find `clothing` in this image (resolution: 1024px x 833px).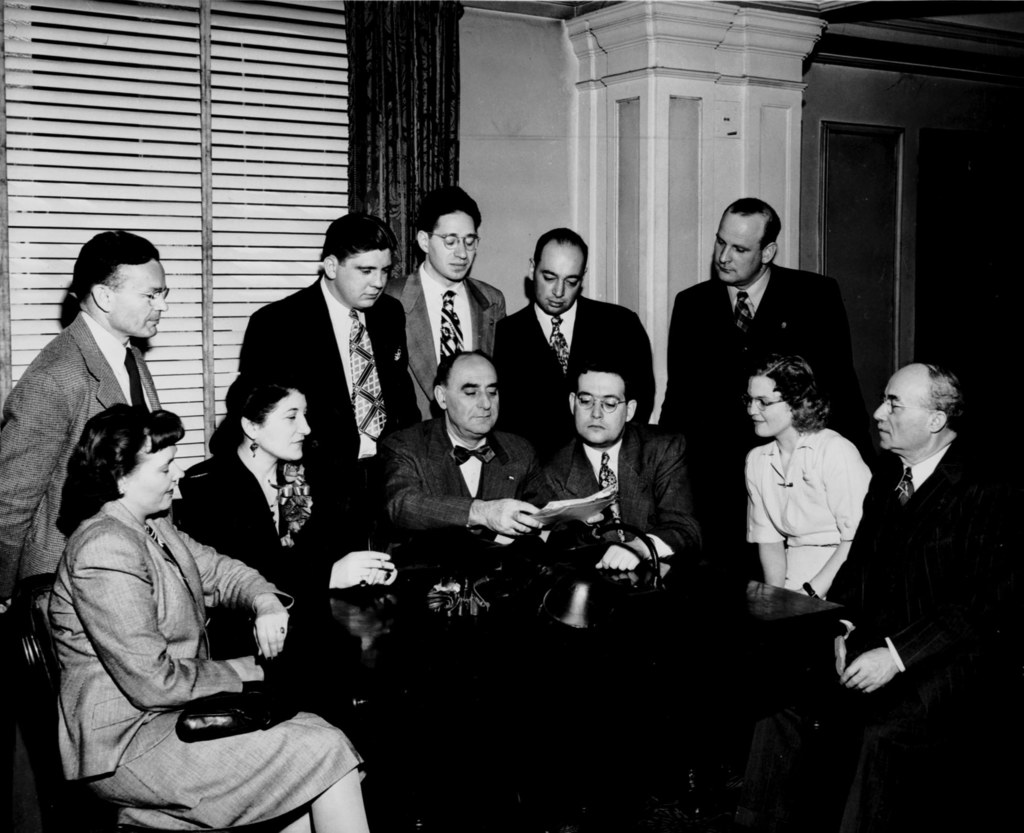
bbox=(740, 411, 876, 611).
